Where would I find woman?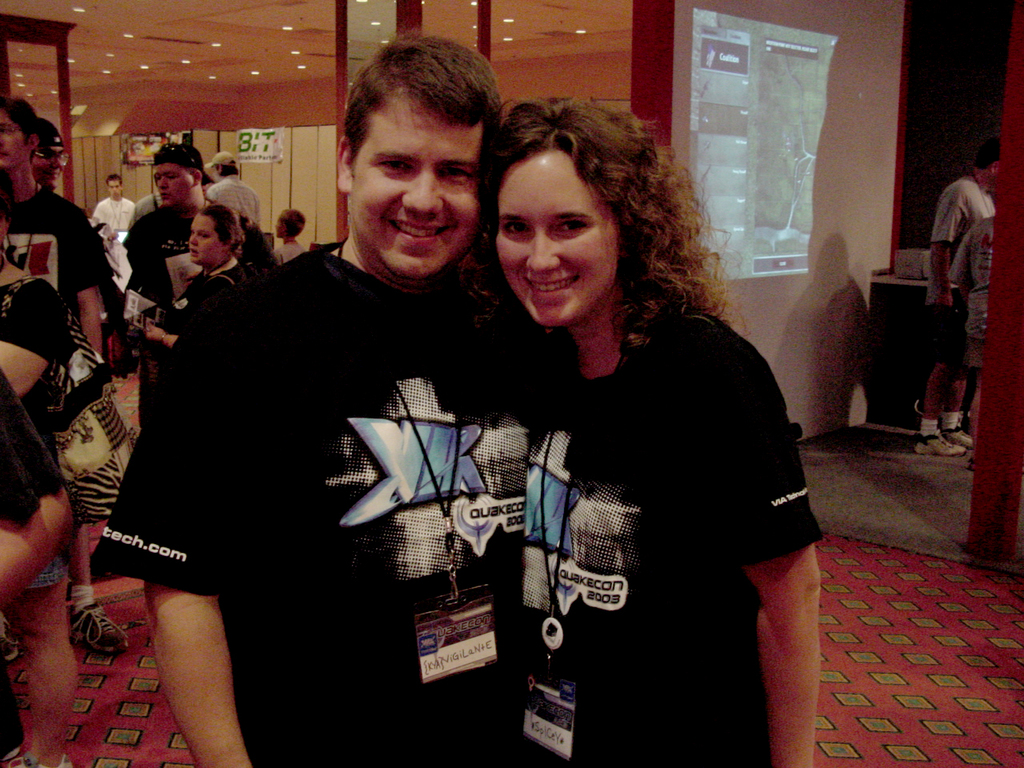
At crop(0, 98, 137, 662).
